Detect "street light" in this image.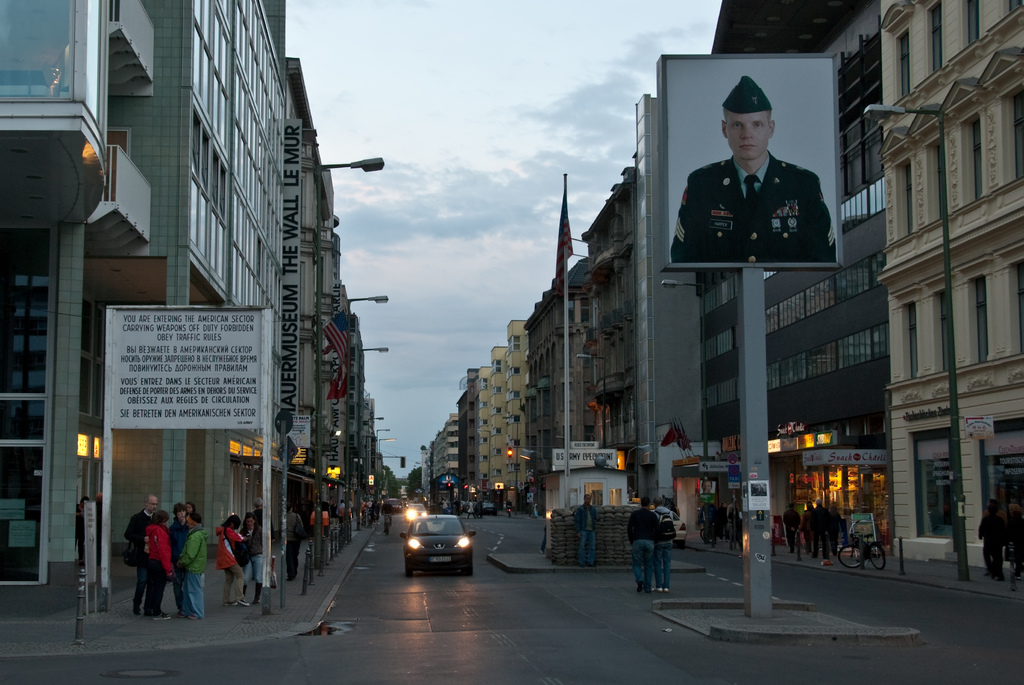
Detection: pyautogui.locateOnScreen(502, 411, 520, 488).
